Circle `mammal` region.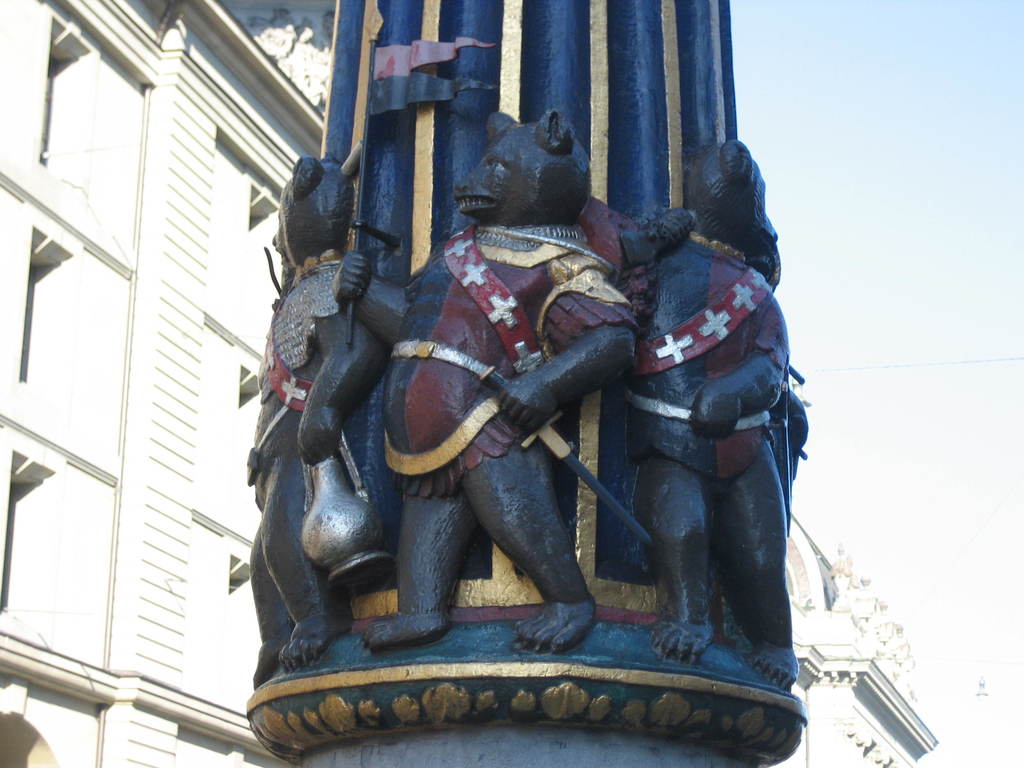
Region: box(247, 156, 394, 679).
